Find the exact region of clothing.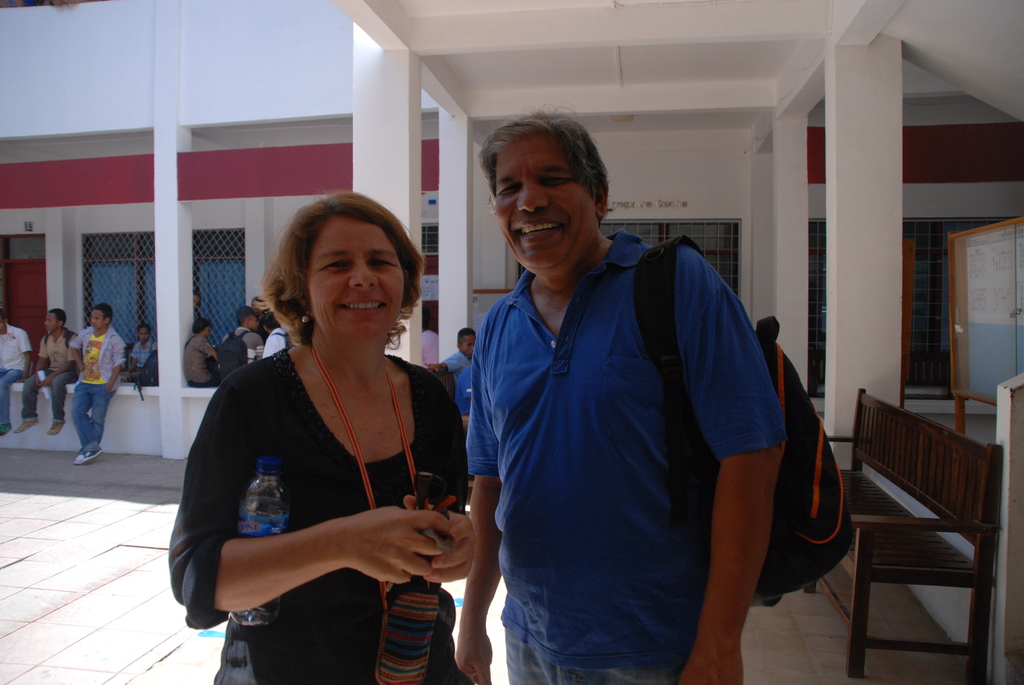
Exact region: bbox=[185, 337, 212, 387].
